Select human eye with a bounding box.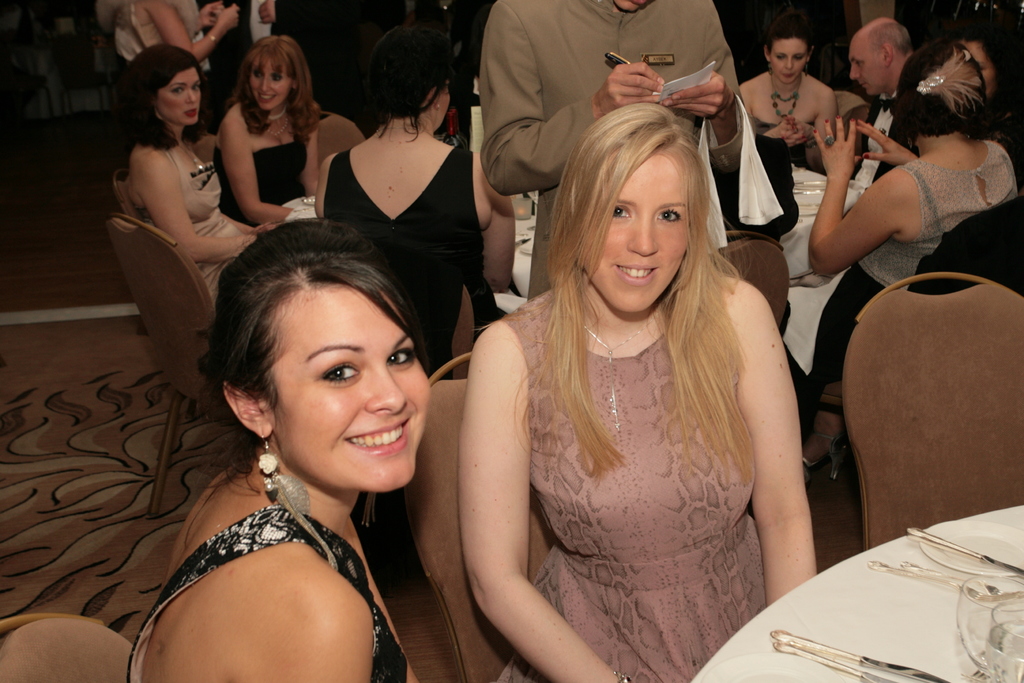
left=191, top=85, right=197, bottom=92.
